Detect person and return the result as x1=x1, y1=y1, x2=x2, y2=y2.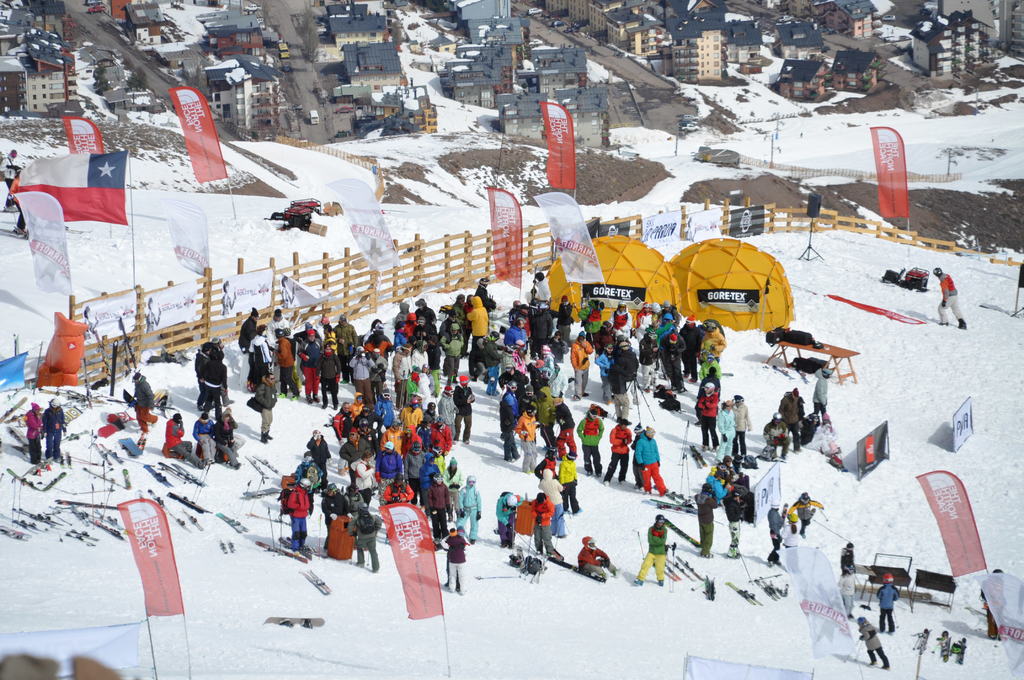
x1=127, y1=374, x2=161, y2=440.
